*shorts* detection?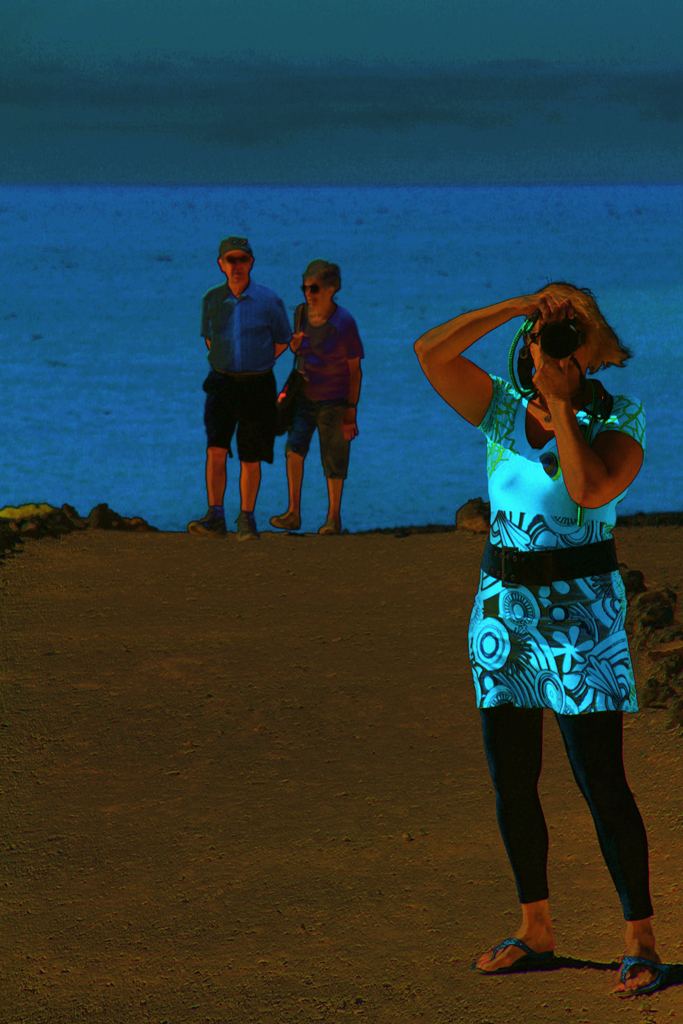
box=[286, 401, 351, 483]
